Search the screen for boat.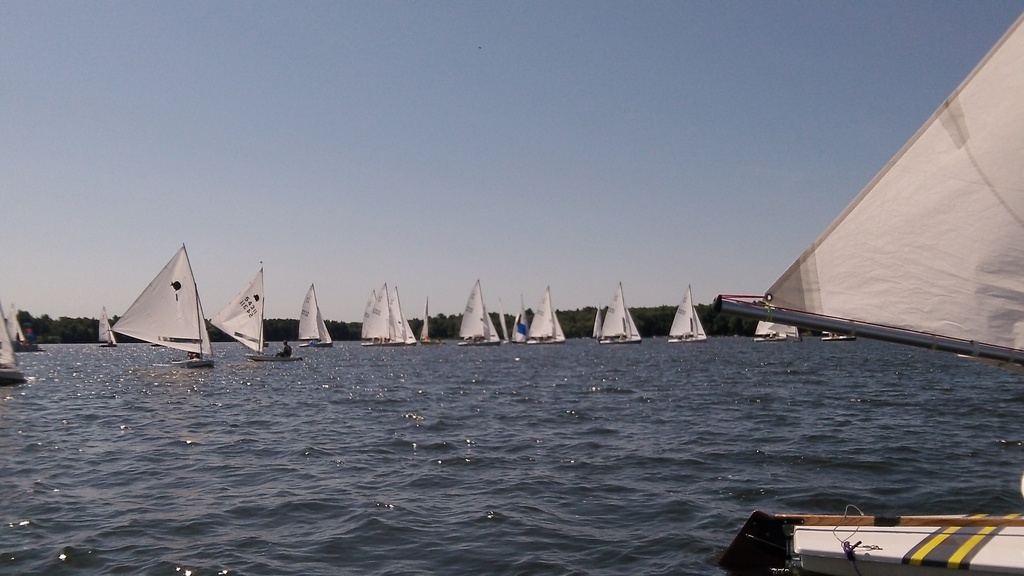
Found at bbox=(102, 239, 213, 367).
